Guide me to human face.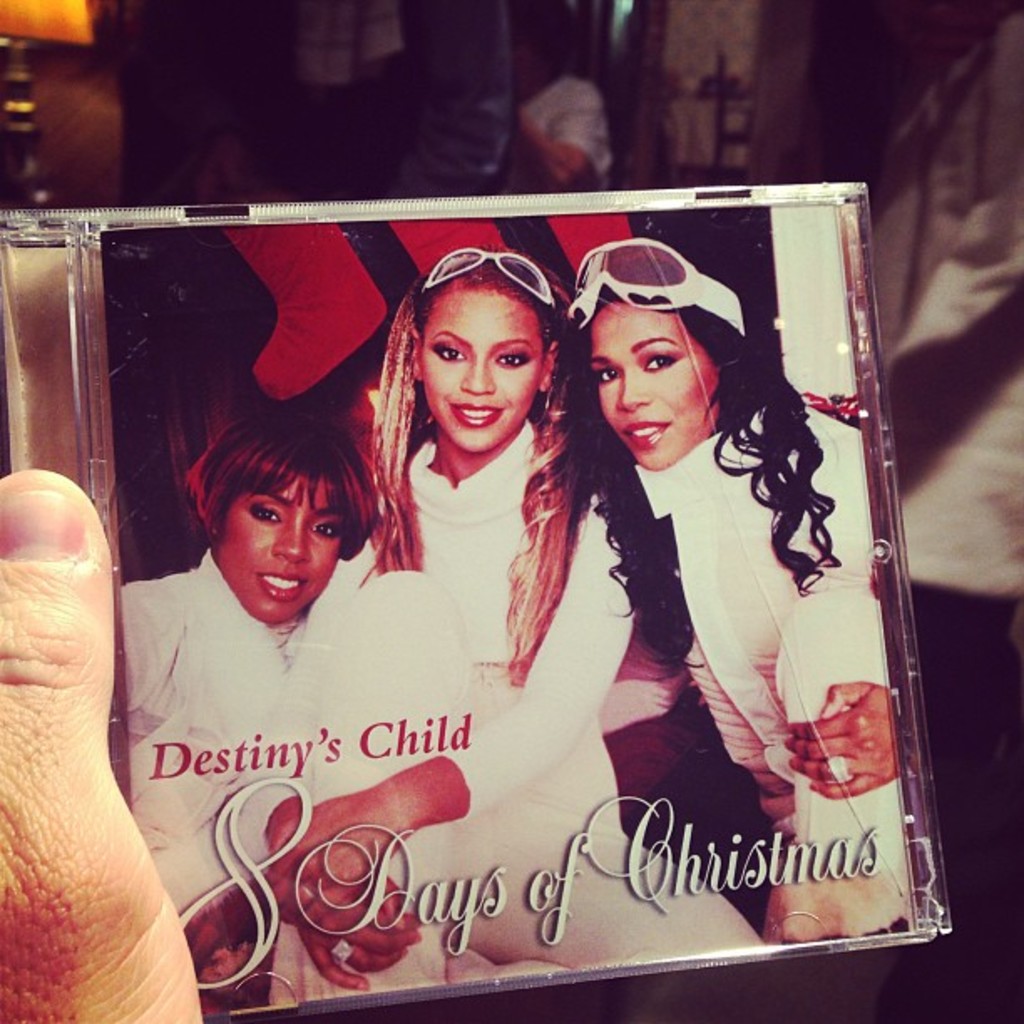
Guidance: rect(219, 477, 348, 627).
